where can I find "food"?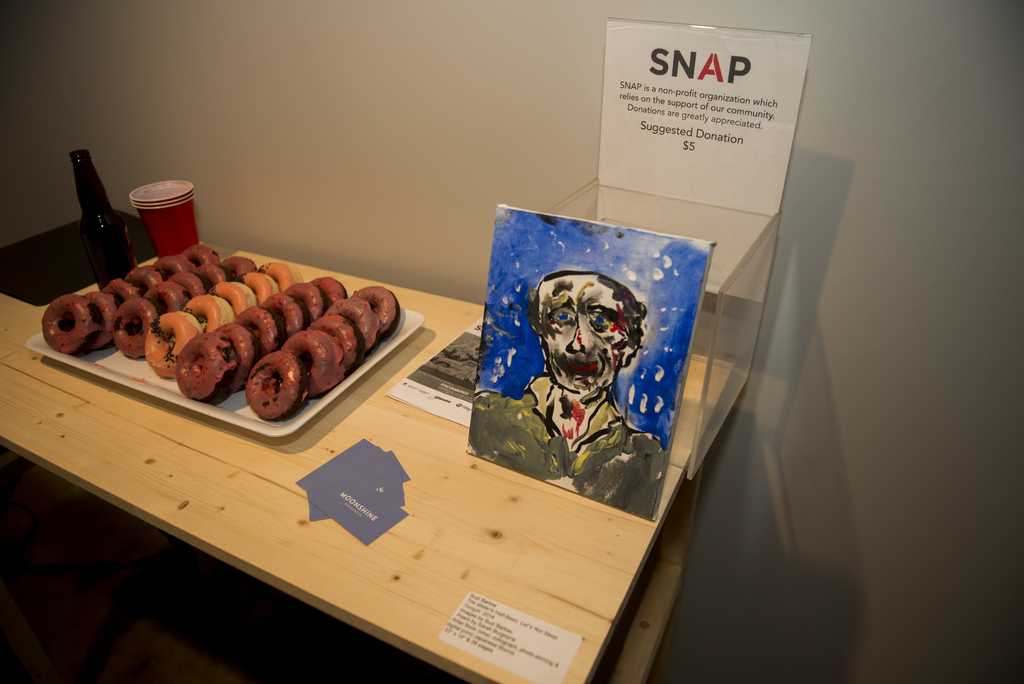
You can find it at rect(54, 241, 381, 418).
